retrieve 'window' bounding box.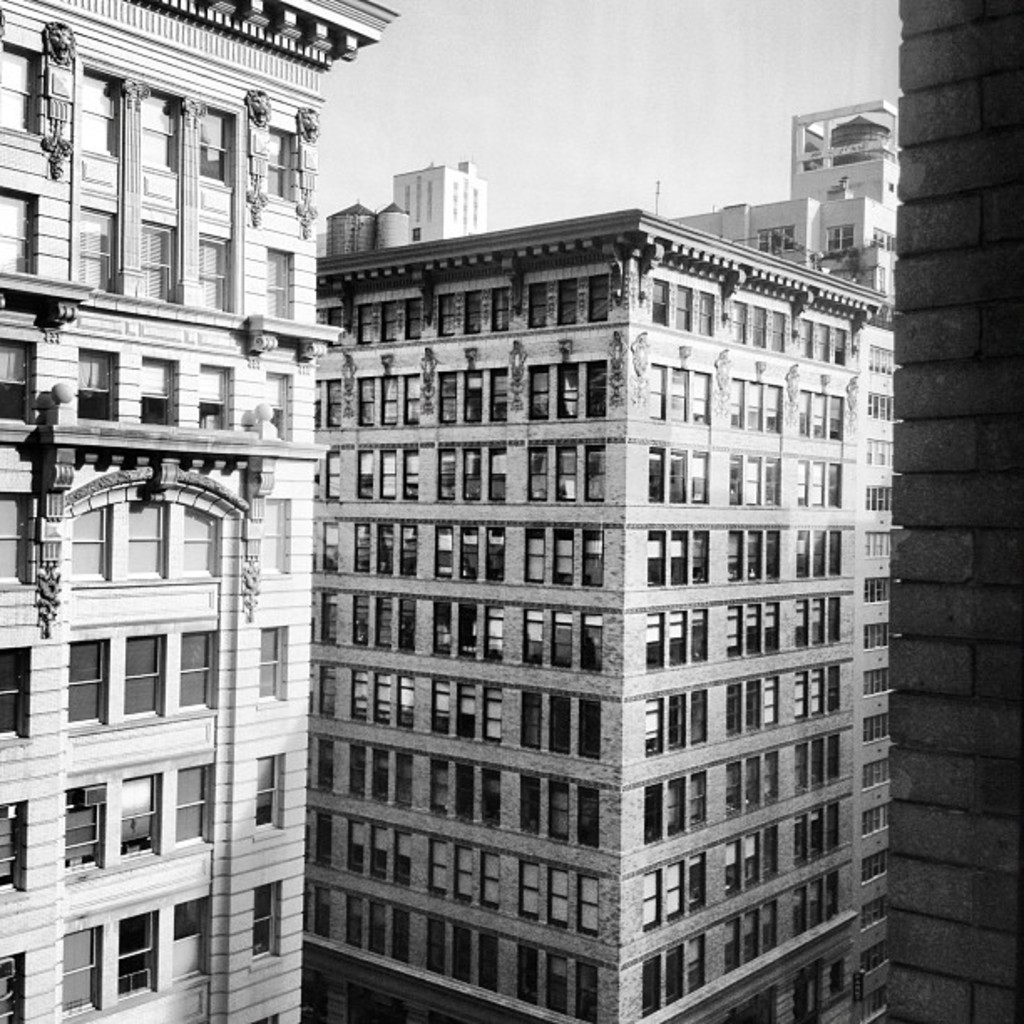
Bounding box: x1=321 y1=592 x2=343 y2=648.
